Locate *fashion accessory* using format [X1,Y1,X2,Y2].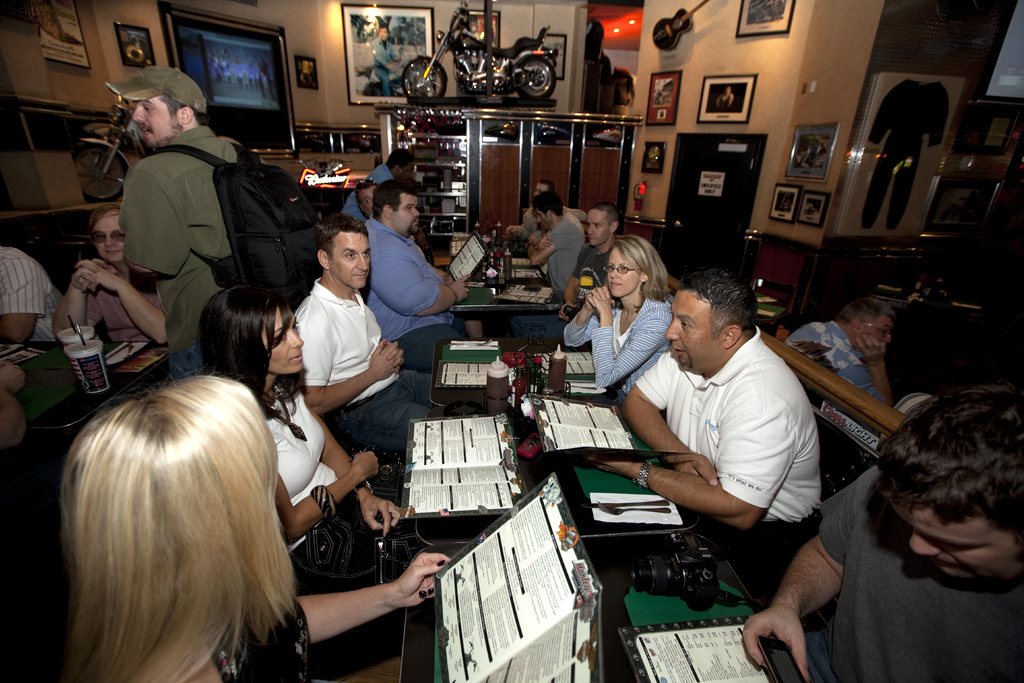
[310,483,342,517].
